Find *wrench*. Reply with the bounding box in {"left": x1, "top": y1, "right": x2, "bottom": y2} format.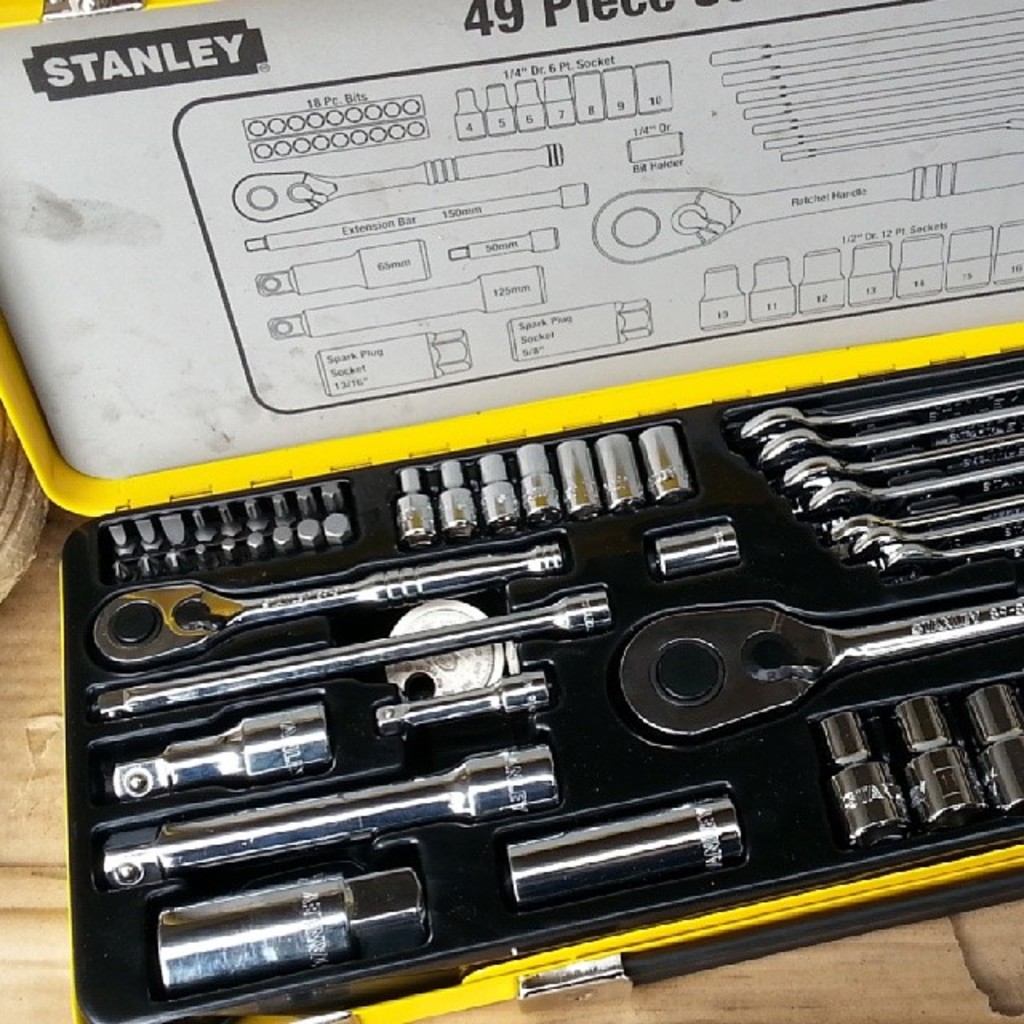
{"left": 739, "top": 379, "right": 1022, "bottom": 442}.
